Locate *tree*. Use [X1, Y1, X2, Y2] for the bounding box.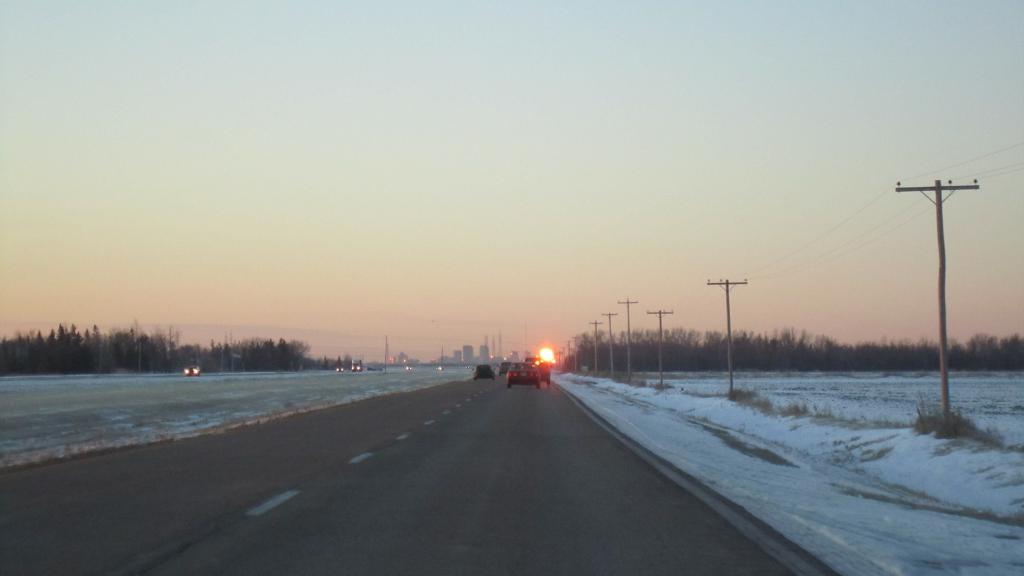
[63, 326, 83, 373].
